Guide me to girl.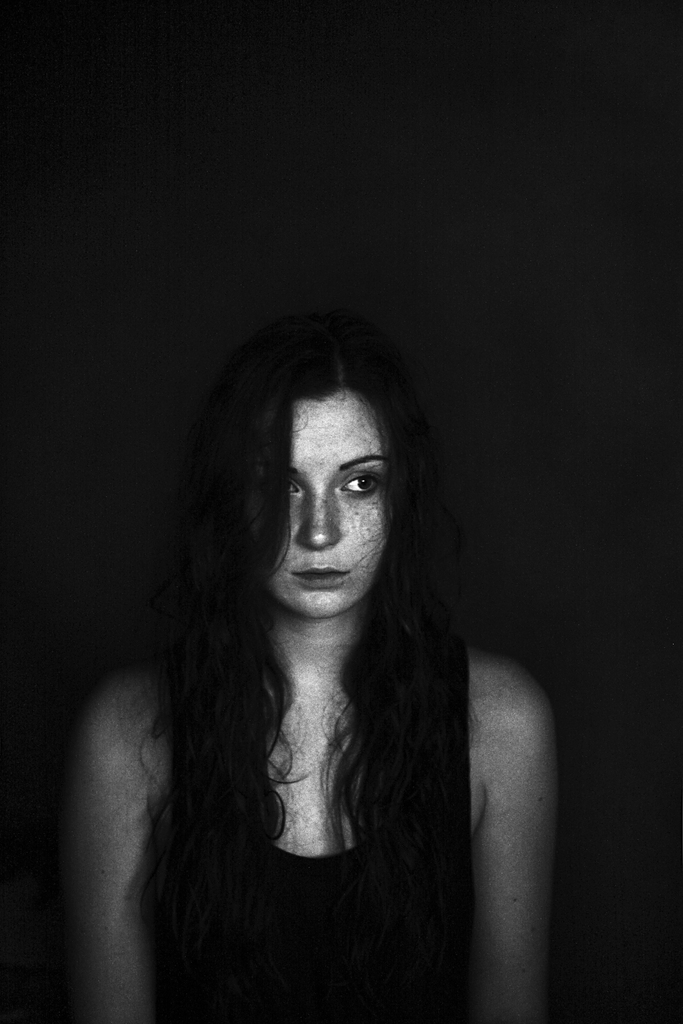
Guidance: BBox(63, 269, 581, 1010).
